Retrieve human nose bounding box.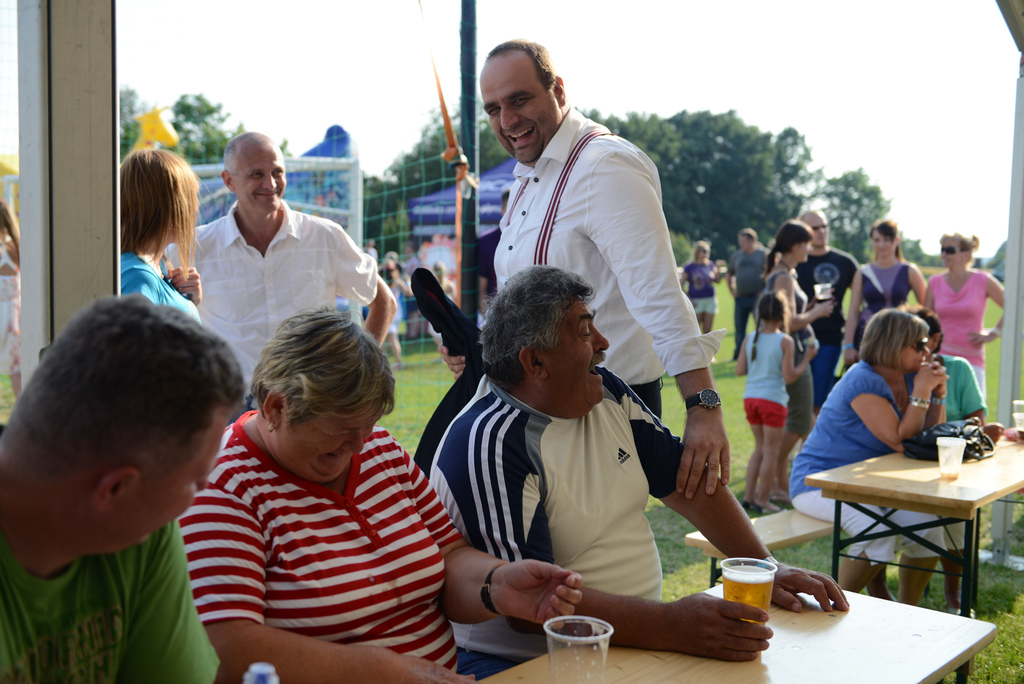
Bounding box: [x1=819, y1=226, x2=824, y2=235].
